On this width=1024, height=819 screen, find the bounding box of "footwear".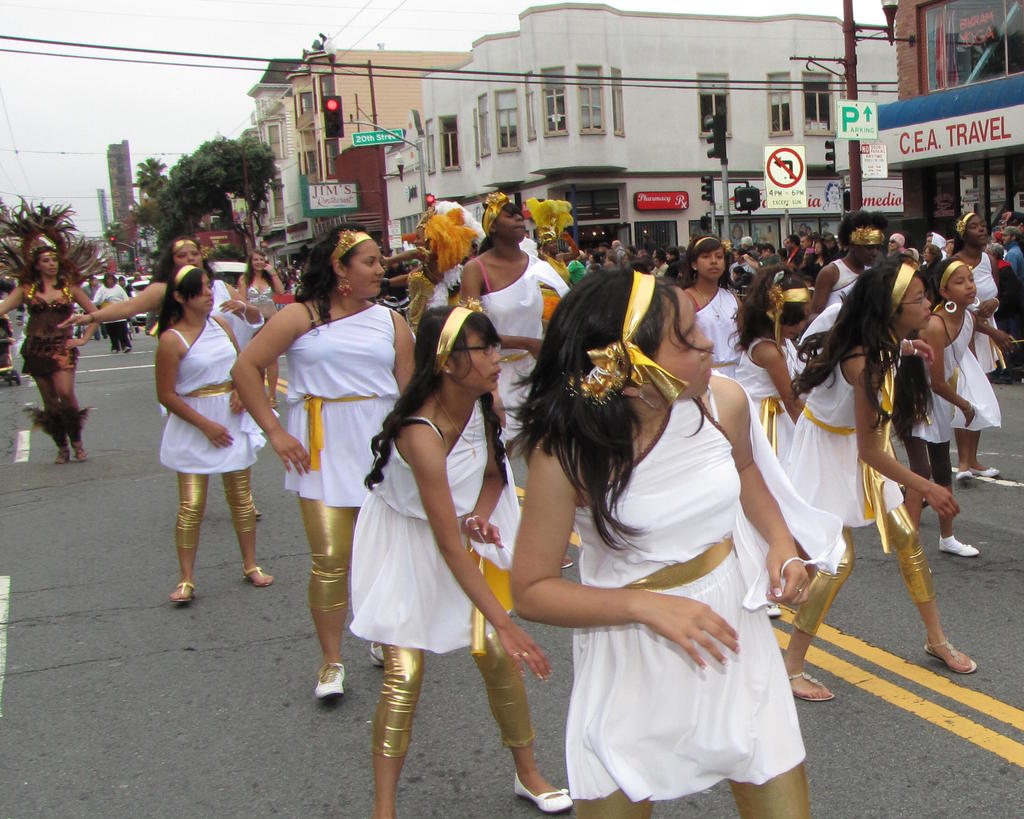
Bounding box: region(788, 671, 834, 702).
